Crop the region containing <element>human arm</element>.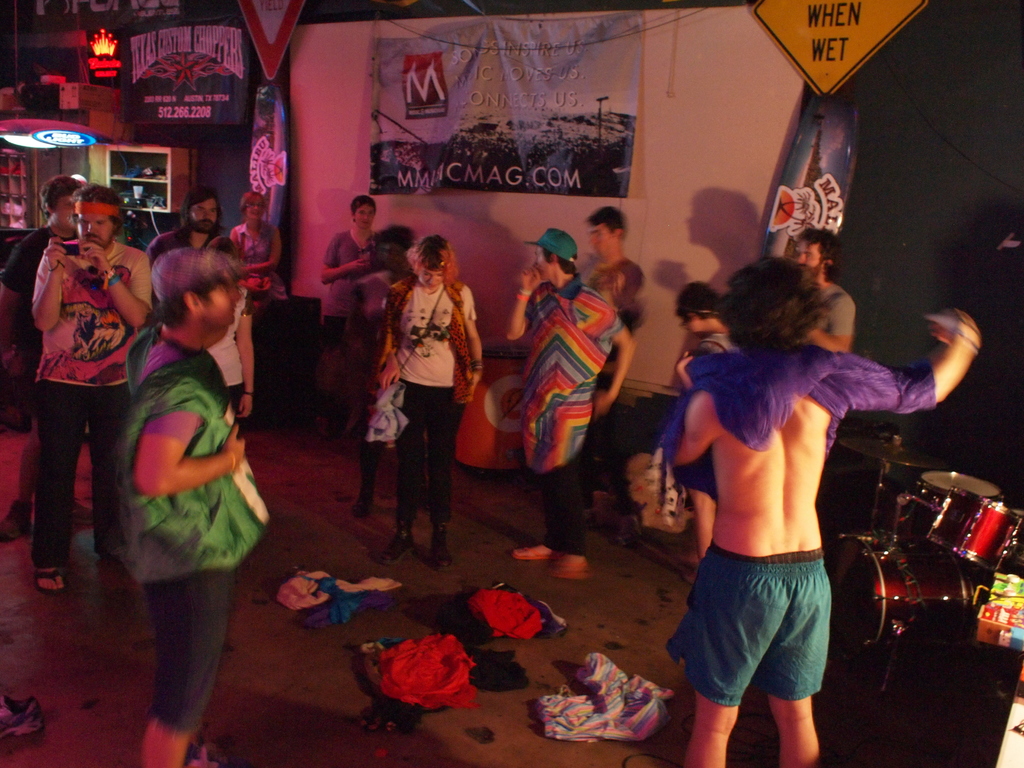
Crop region: 616:267:652:326.
